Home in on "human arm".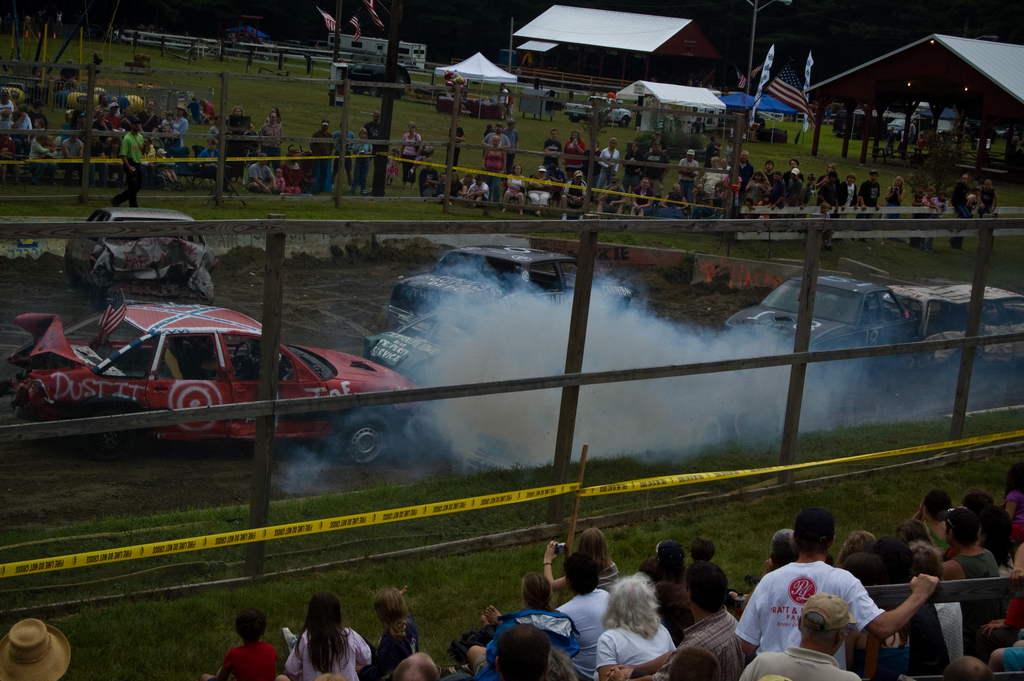
Homed in at [left=250, top=165, right=269, bottom=190].
